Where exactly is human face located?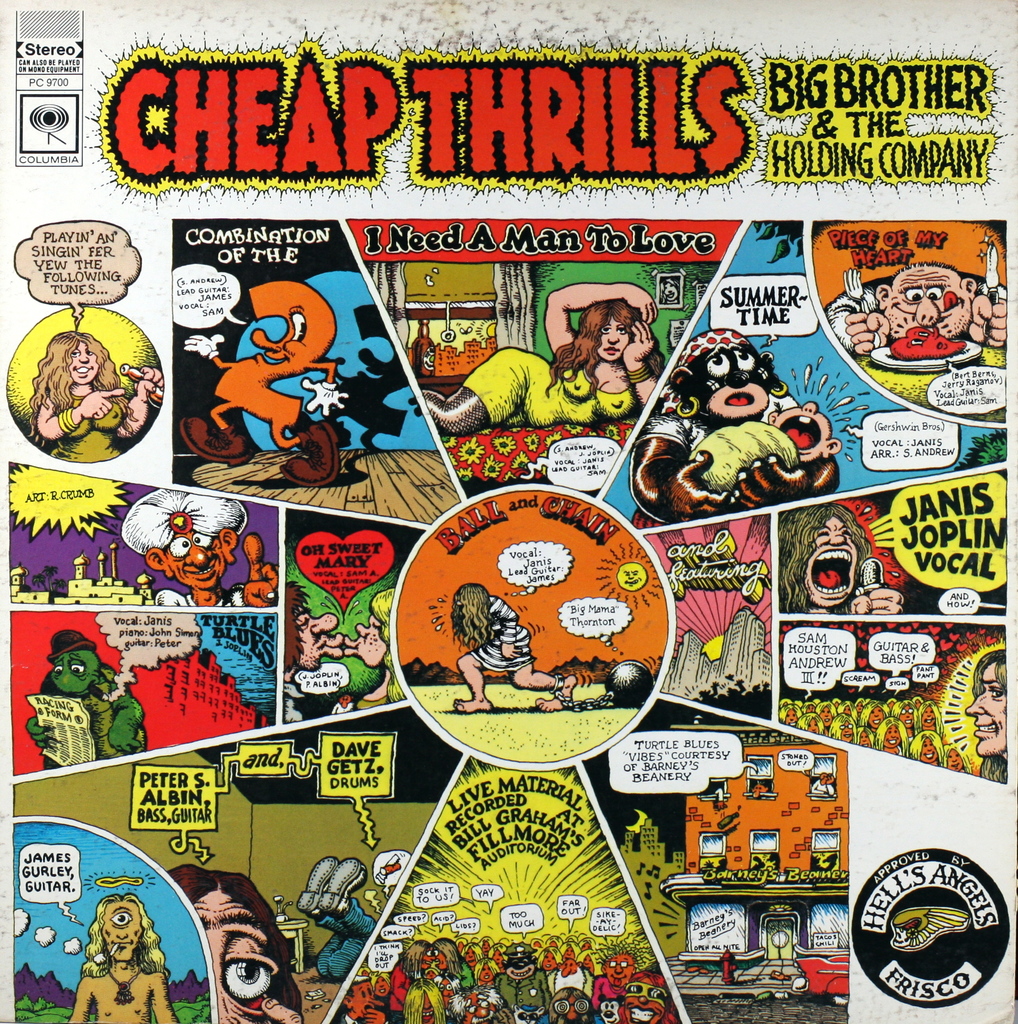
Its bounding box is [left=101, top=903, right=141, bottom=957].
